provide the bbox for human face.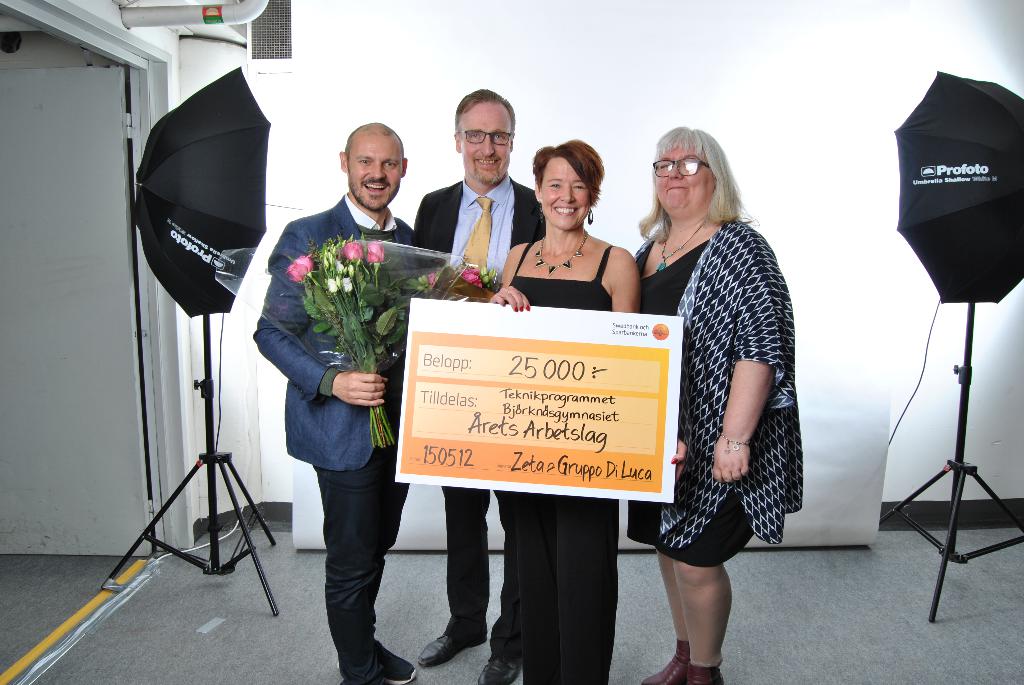
x1=458, y1=103, x2=512, y2=185.
